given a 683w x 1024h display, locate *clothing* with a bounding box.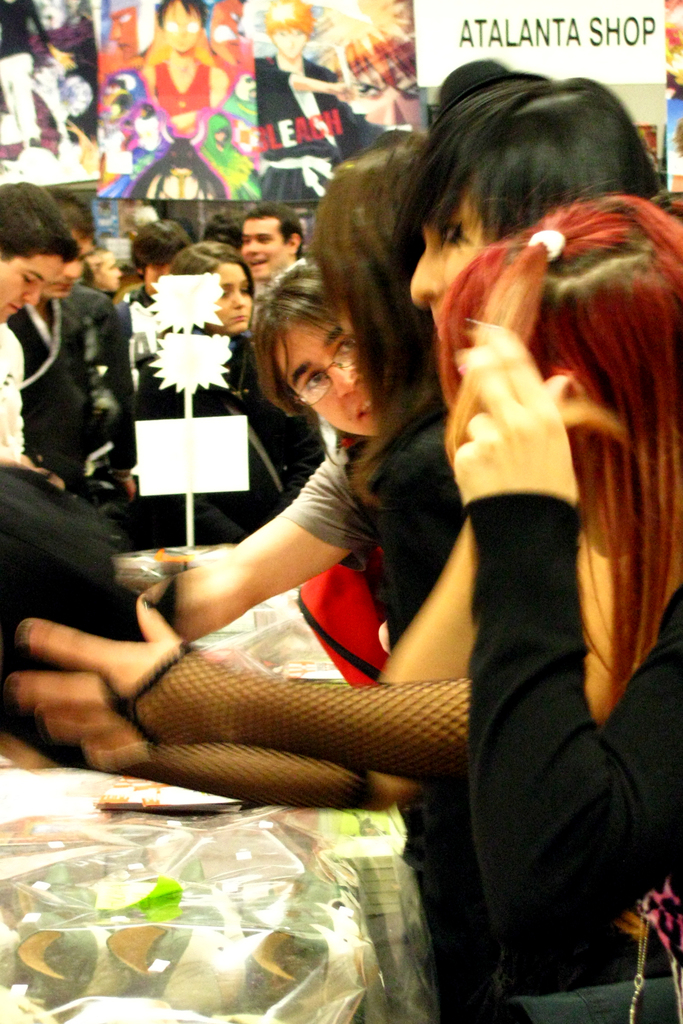
Located: left=0, top=317, right=33, bottom=455.
